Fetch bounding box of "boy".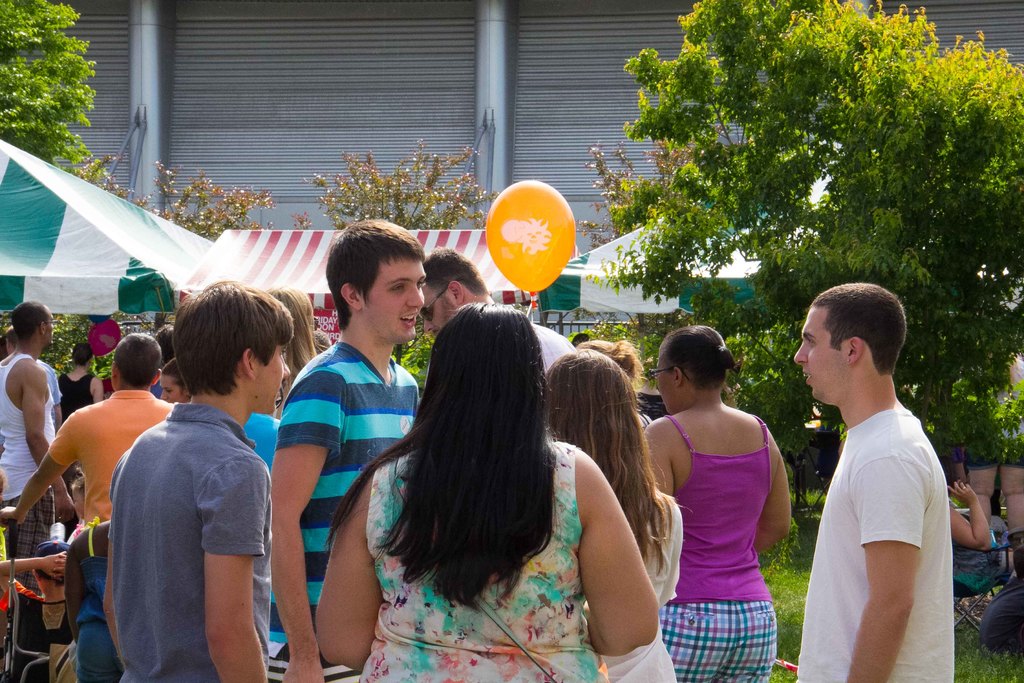
Bbox: (99,276,285,682).
